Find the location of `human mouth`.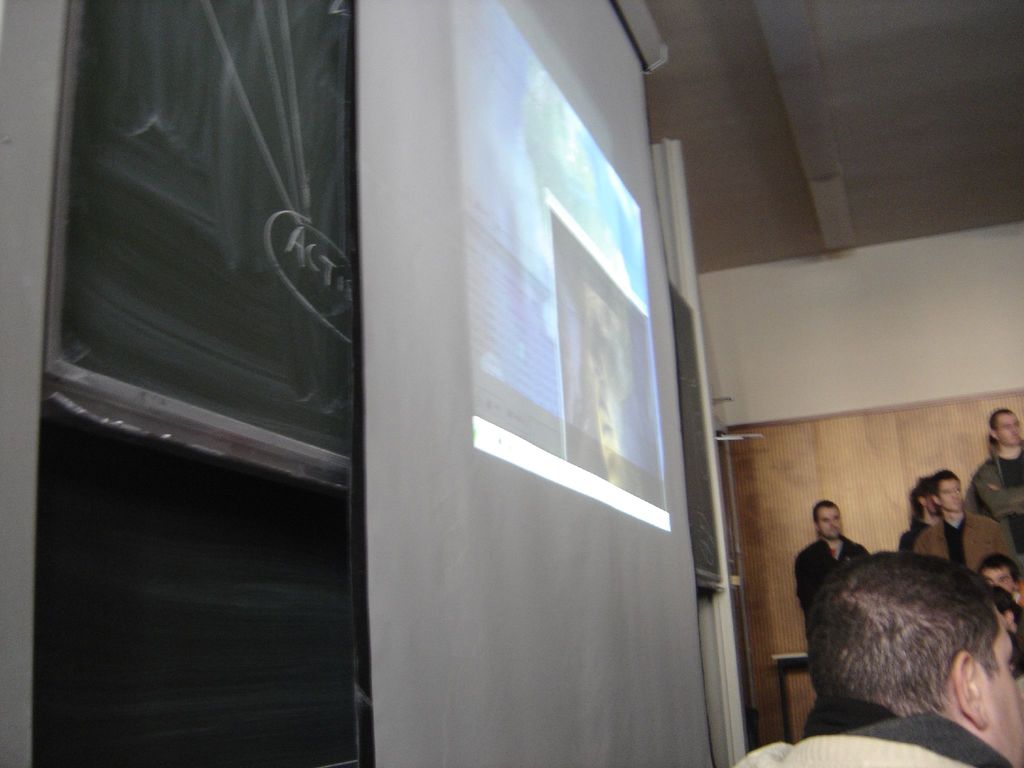
Location: [825,527,843,534].
